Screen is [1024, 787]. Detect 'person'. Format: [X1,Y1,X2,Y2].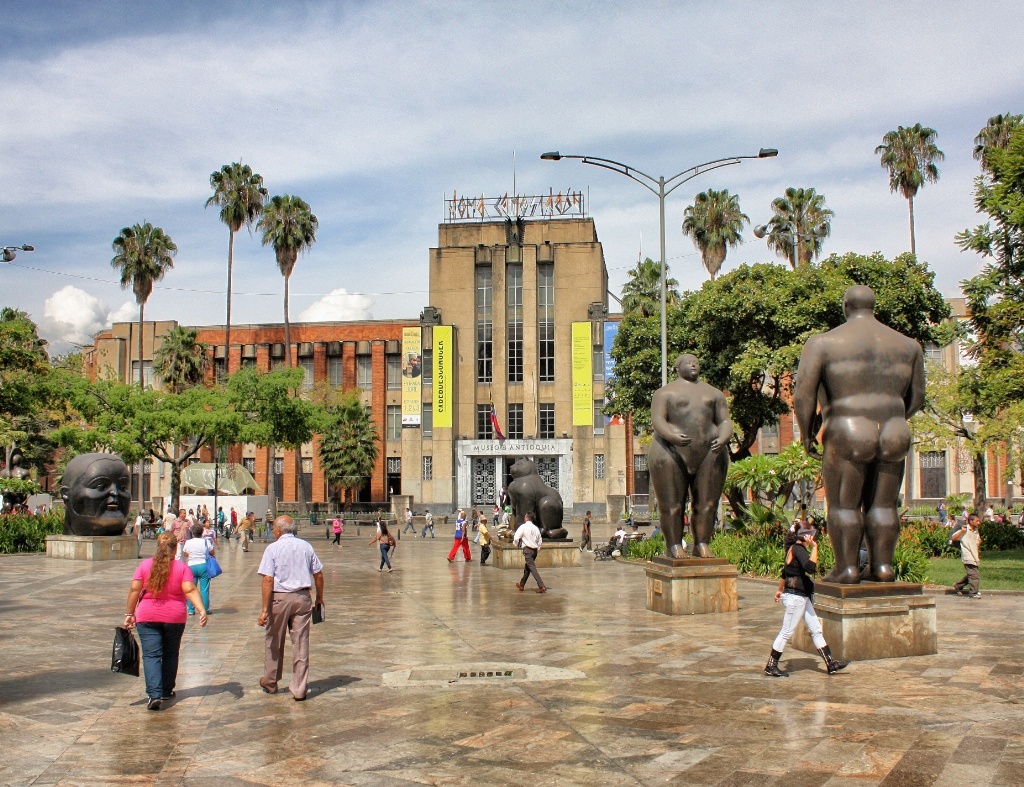
[800,502,808,520].
